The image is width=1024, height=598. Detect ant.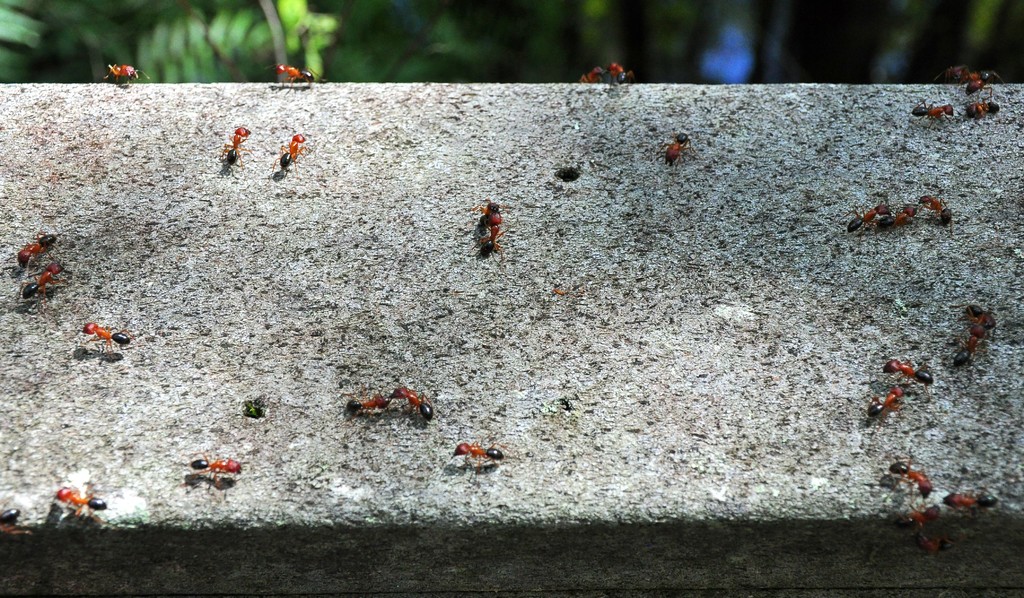
Detection: BBox(956, 297, 1004, 335).
